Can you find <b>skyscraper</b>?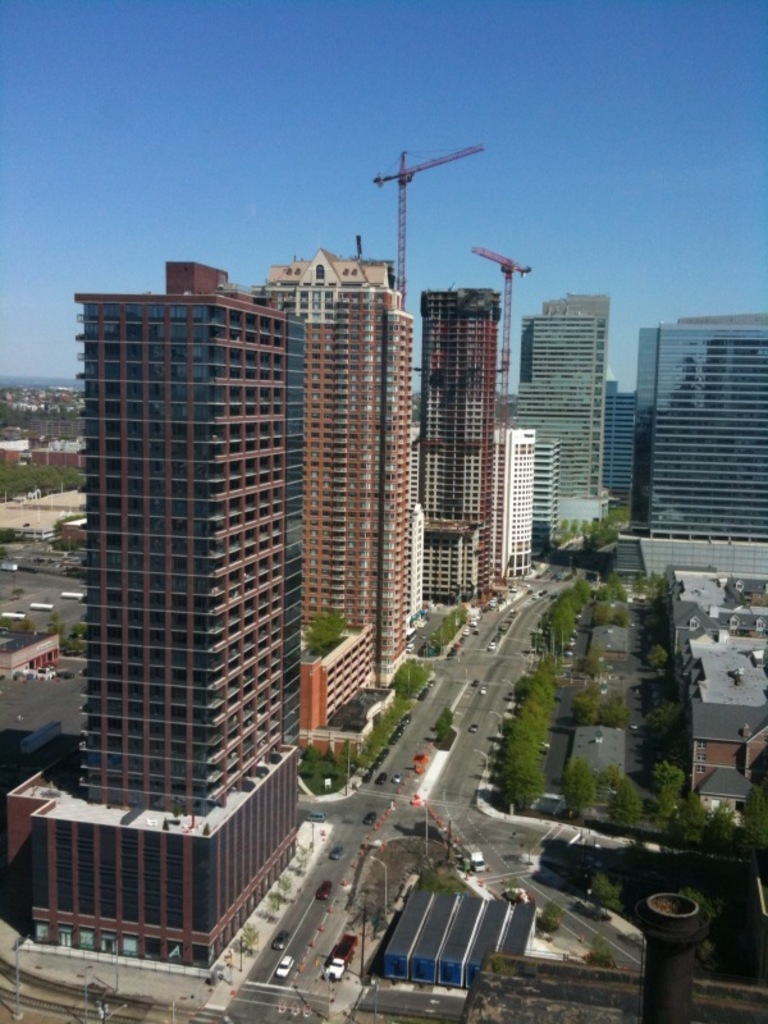
Yes, bounding box: {"x1": 0, "y1": 257, "x2": 324, "y2": 965}.
